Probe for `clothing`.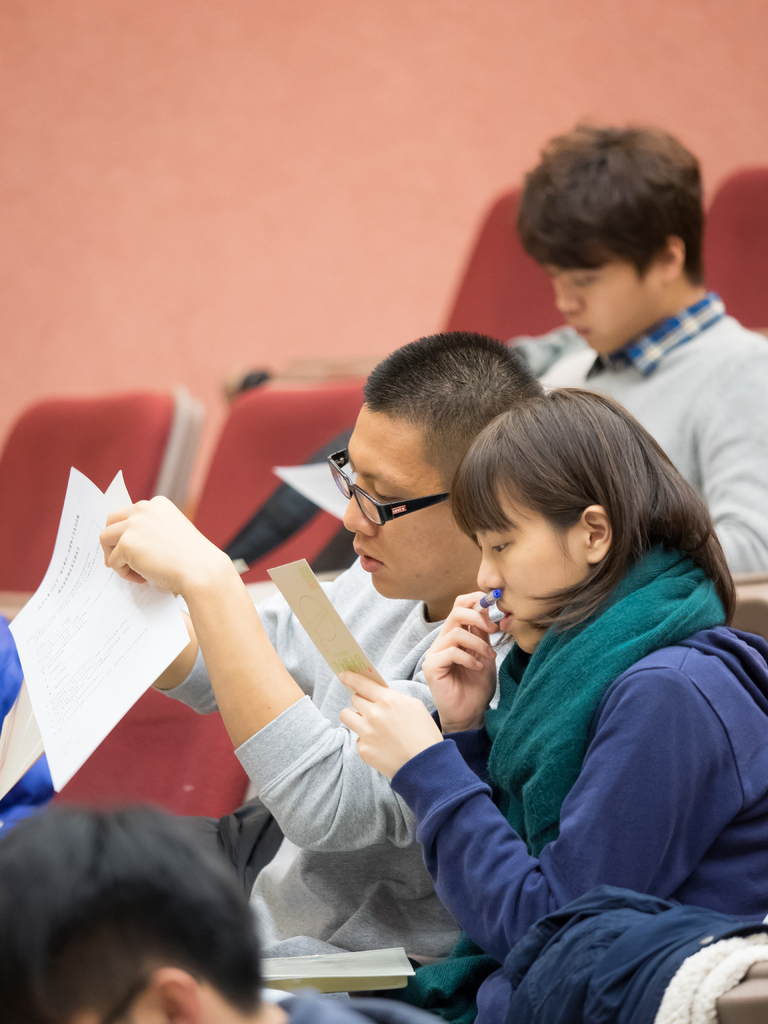
Probe result: BBox(252, 550, 767, 1023).
